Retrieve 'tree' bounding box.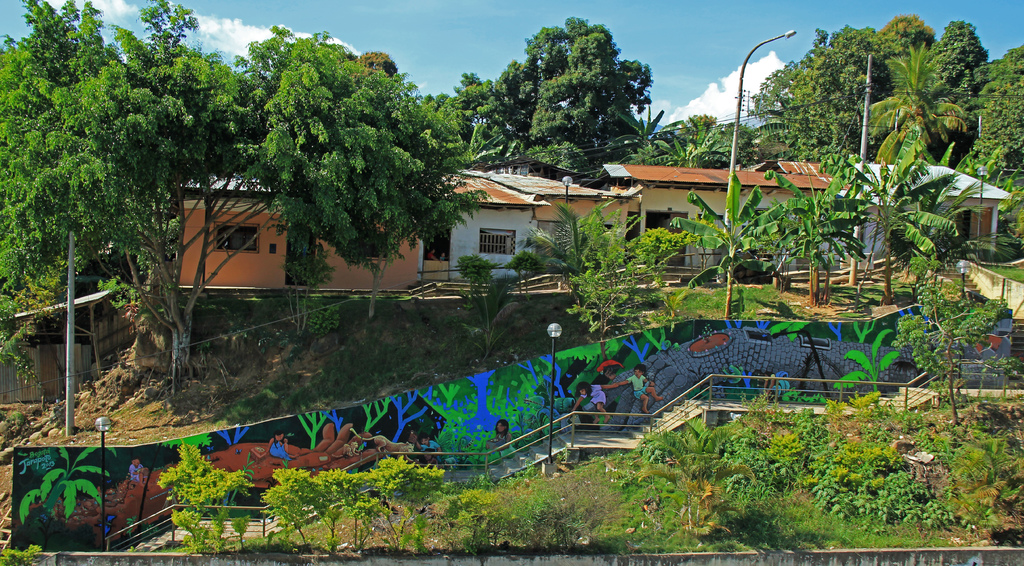
Bounding box: (left=627, top=414, right=754, bottom=527).
